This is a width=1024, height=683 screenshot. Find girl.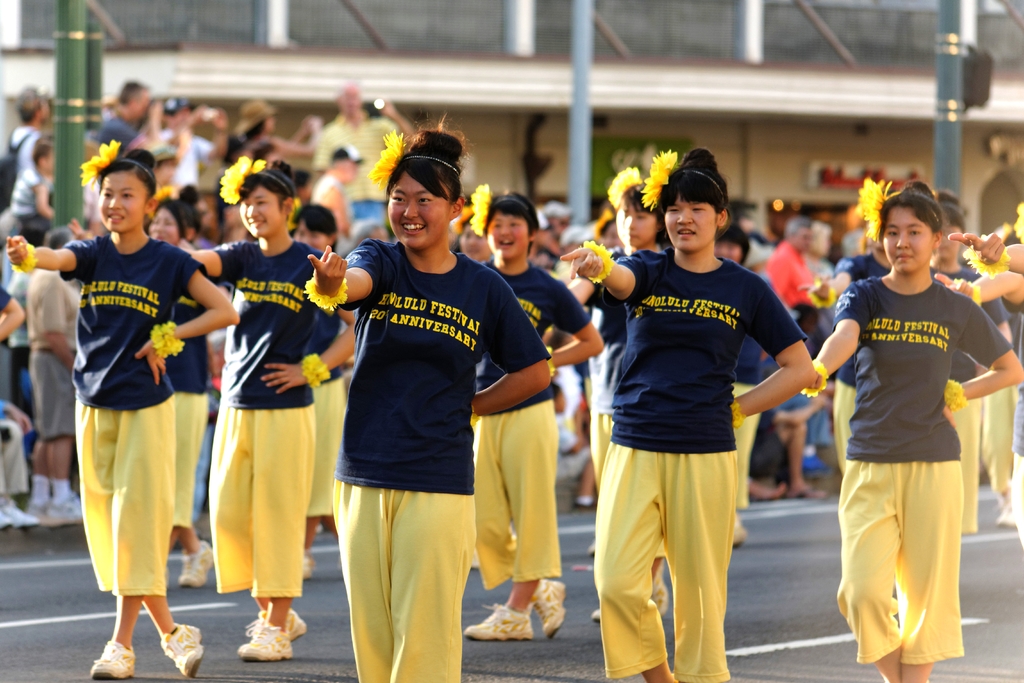
Bounding box: detection(800, 231, 892, 477).
